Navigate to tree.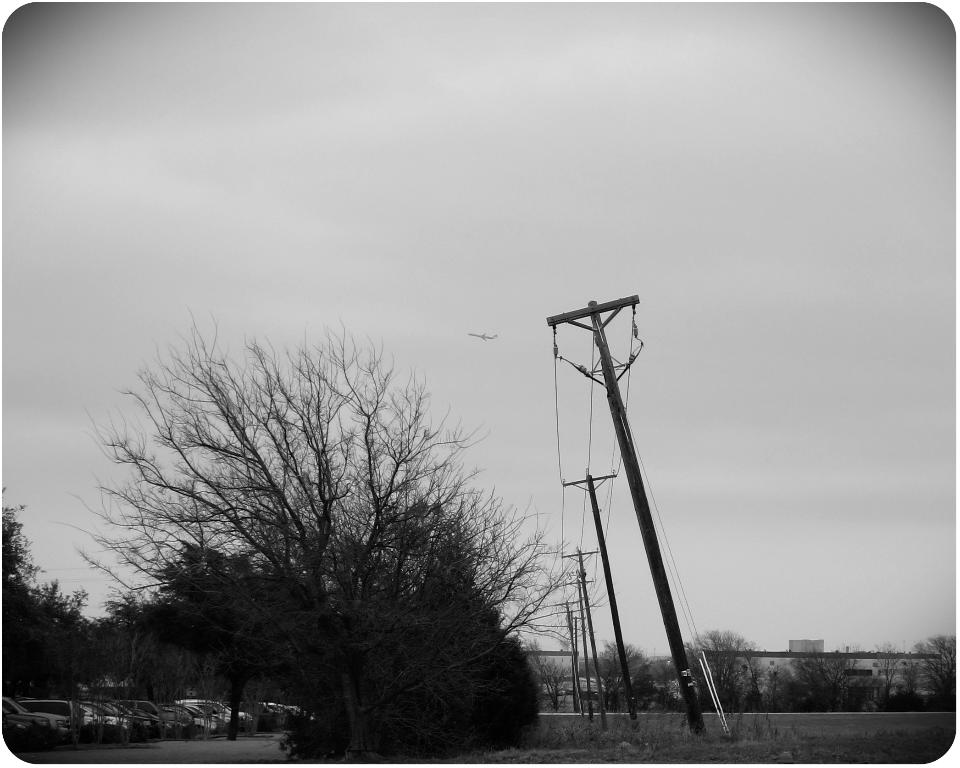
Navigation target: (x1=568, y1=644, x2=650, y2=700).
